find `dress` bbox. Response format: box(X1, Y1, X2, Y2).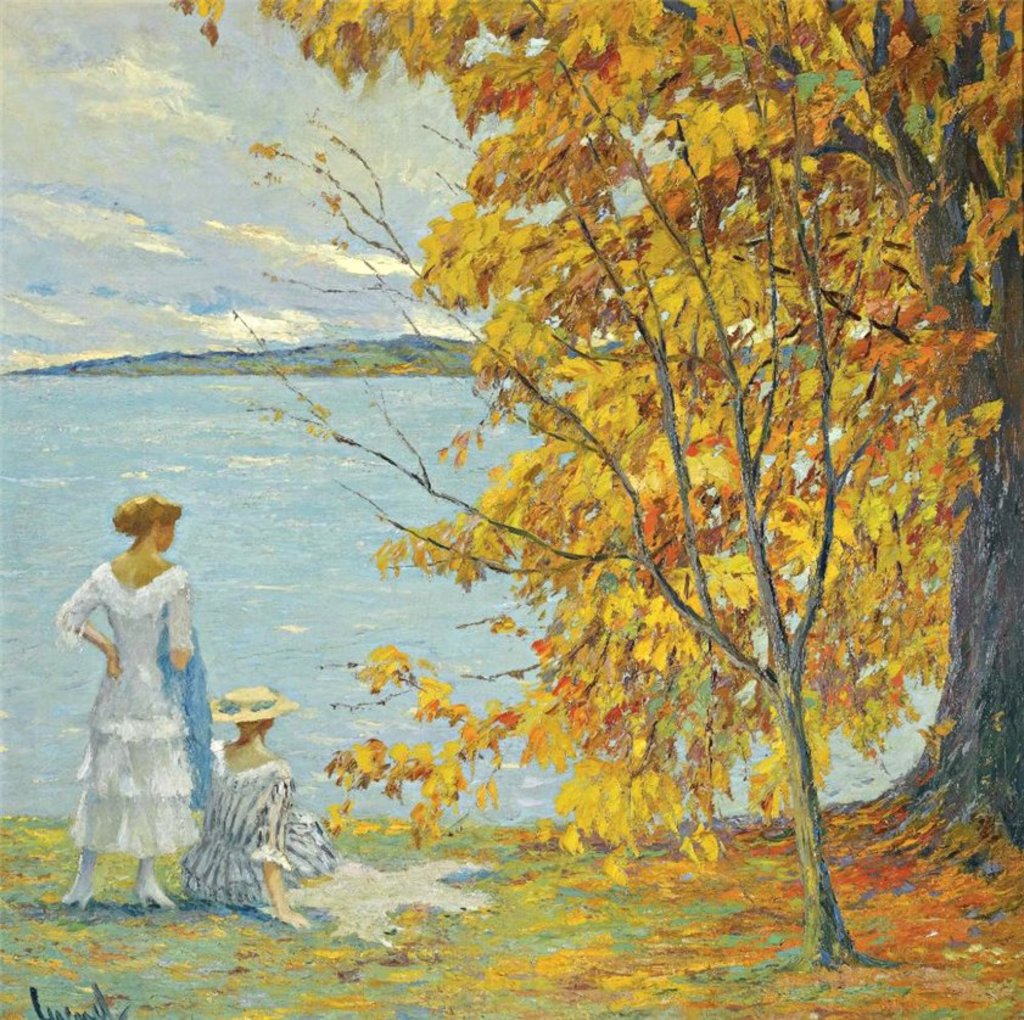
box(52, 528, 216, 892).
